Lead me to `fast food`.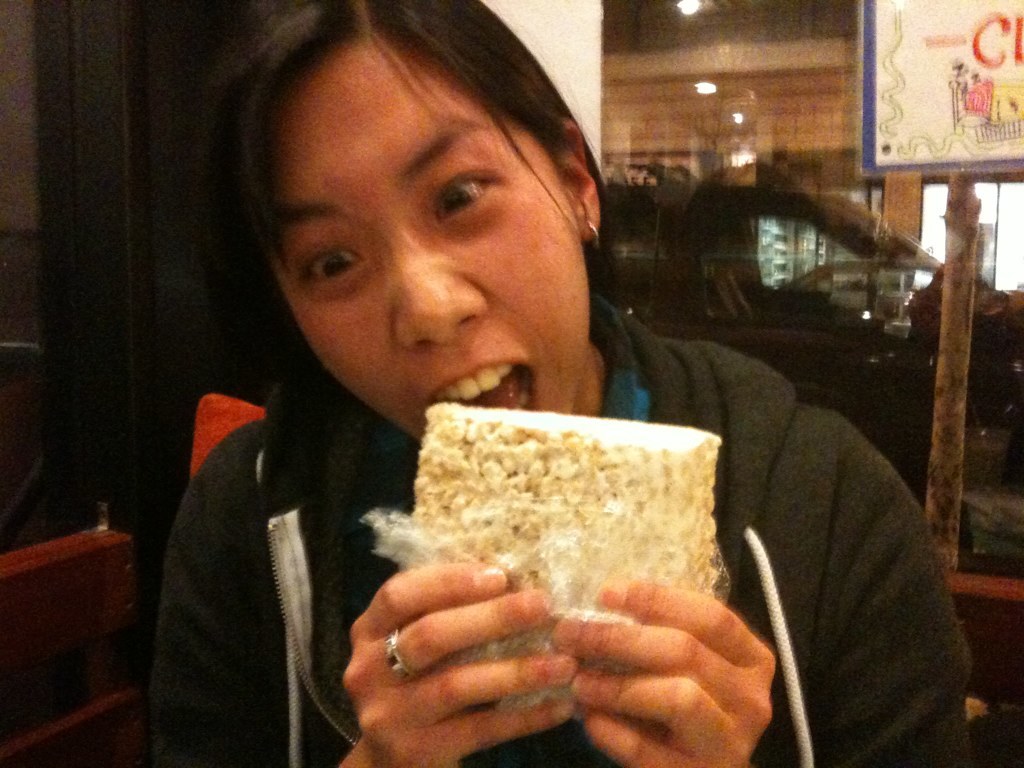
Lead to (x1=377, y1=388, x2=728, y2=636).
